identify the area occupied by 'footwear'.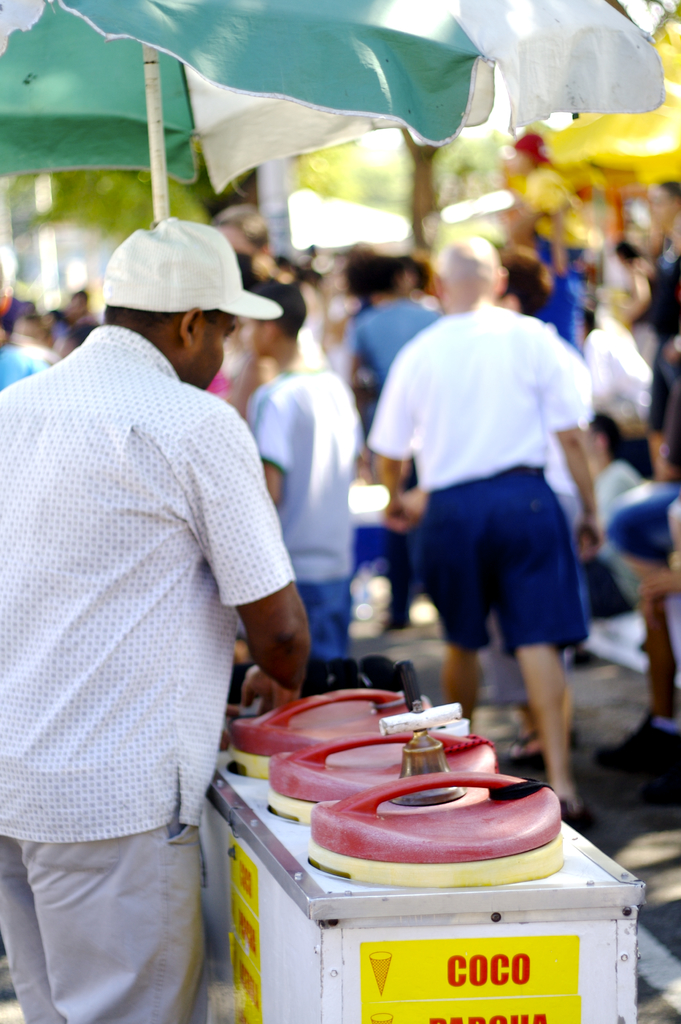
Area: pyautogui.locateOnScreen(614, 722, 672, 801).
